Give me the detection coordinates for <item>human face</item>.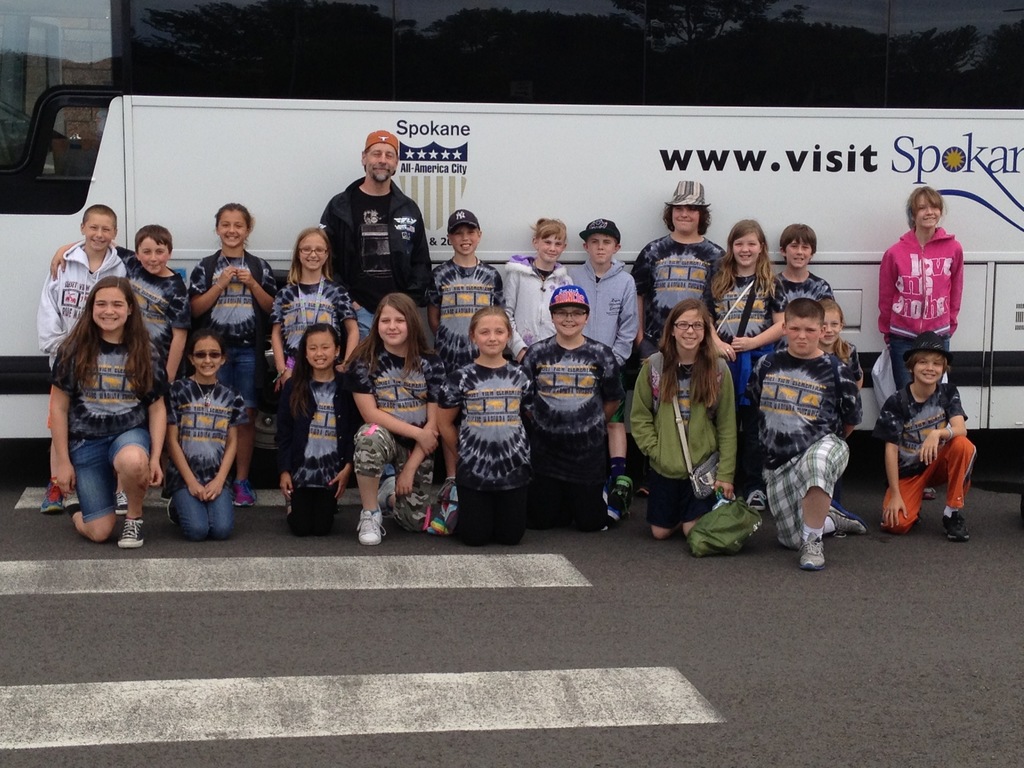
300, 234, 326, 268.
